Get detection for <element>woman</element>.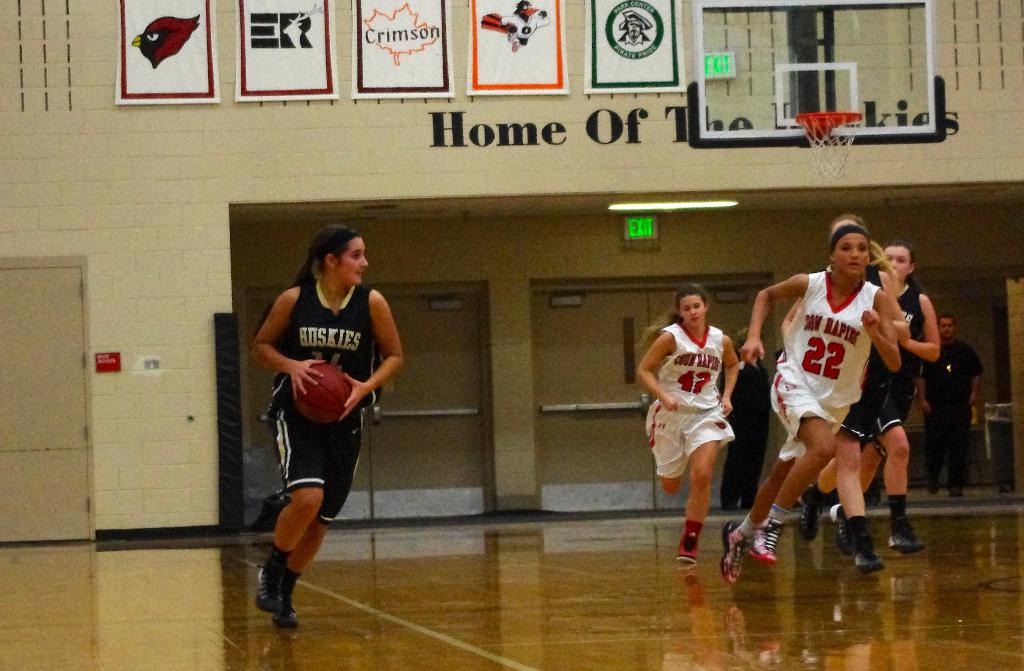
Detection: (left=631, top=283, right=735, bottom=566).
